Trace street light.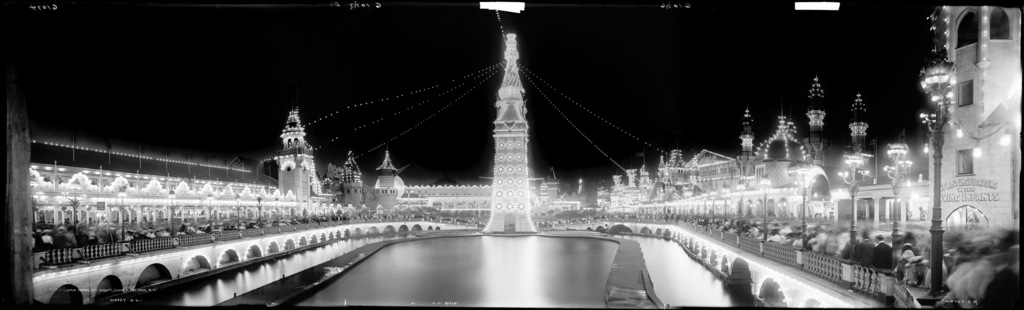
Traced to bbox=(755, 171, 771, 238).
